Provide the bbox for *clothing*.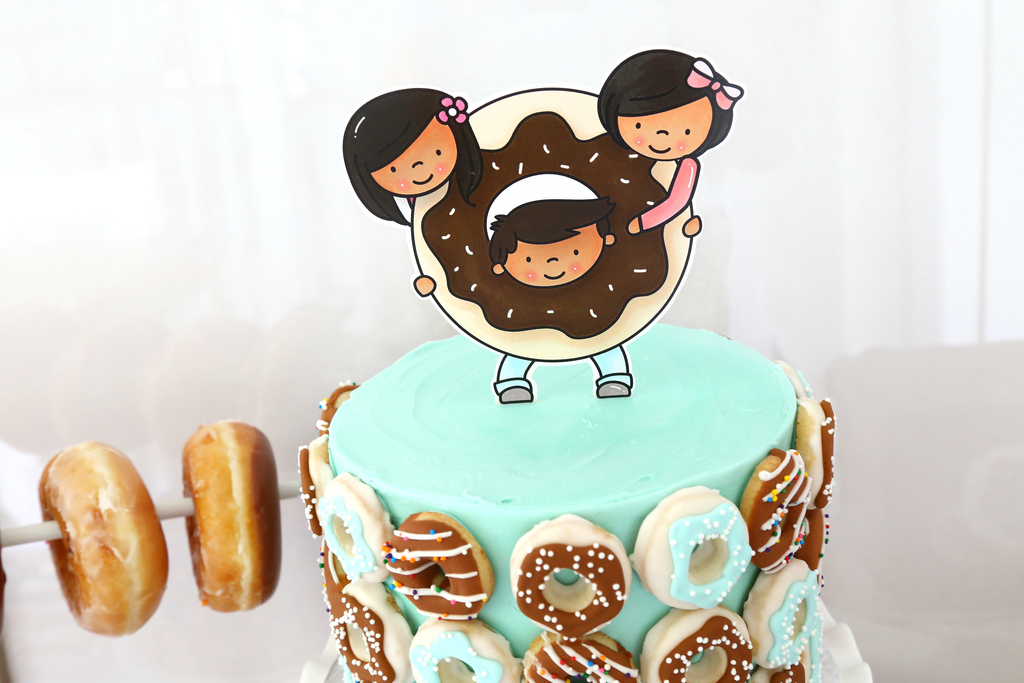
[left=337, top=115, right=755, bottom=380].
